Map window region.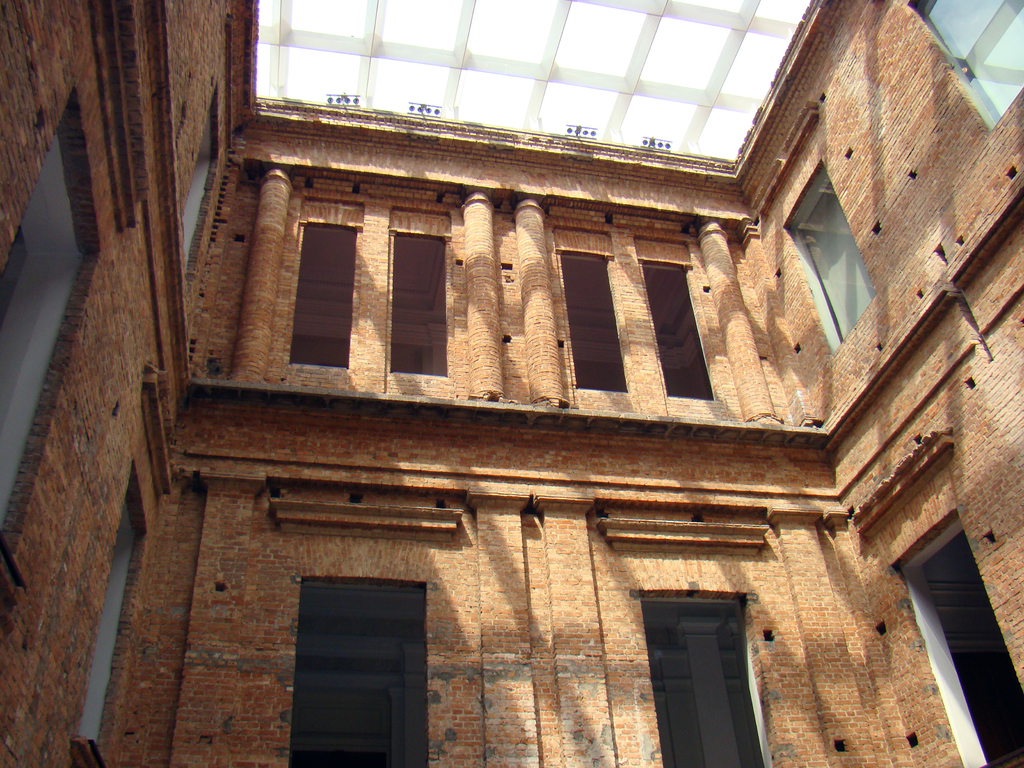
Mapped to (893, 512, 1023, 767).
